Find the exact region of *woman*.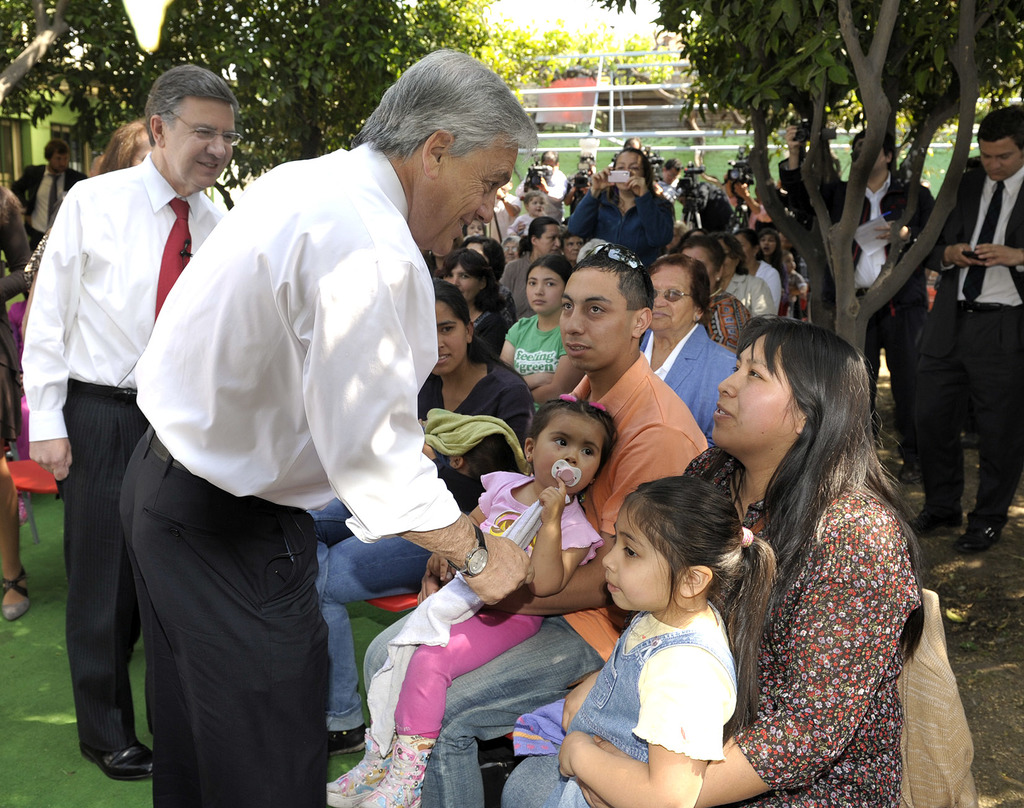
Exact region: (307,281,542,759).
